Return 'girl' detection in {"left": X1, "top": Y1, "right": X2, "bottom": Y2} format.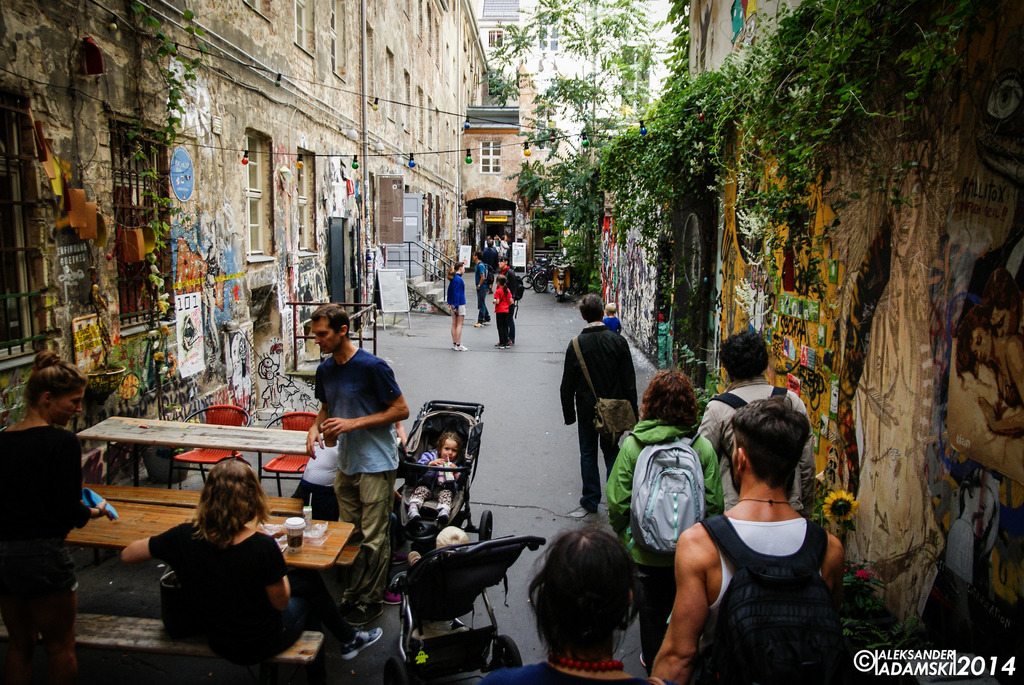
{"left": 490, "top": 271, "right": 514, "bottom": 351}.
